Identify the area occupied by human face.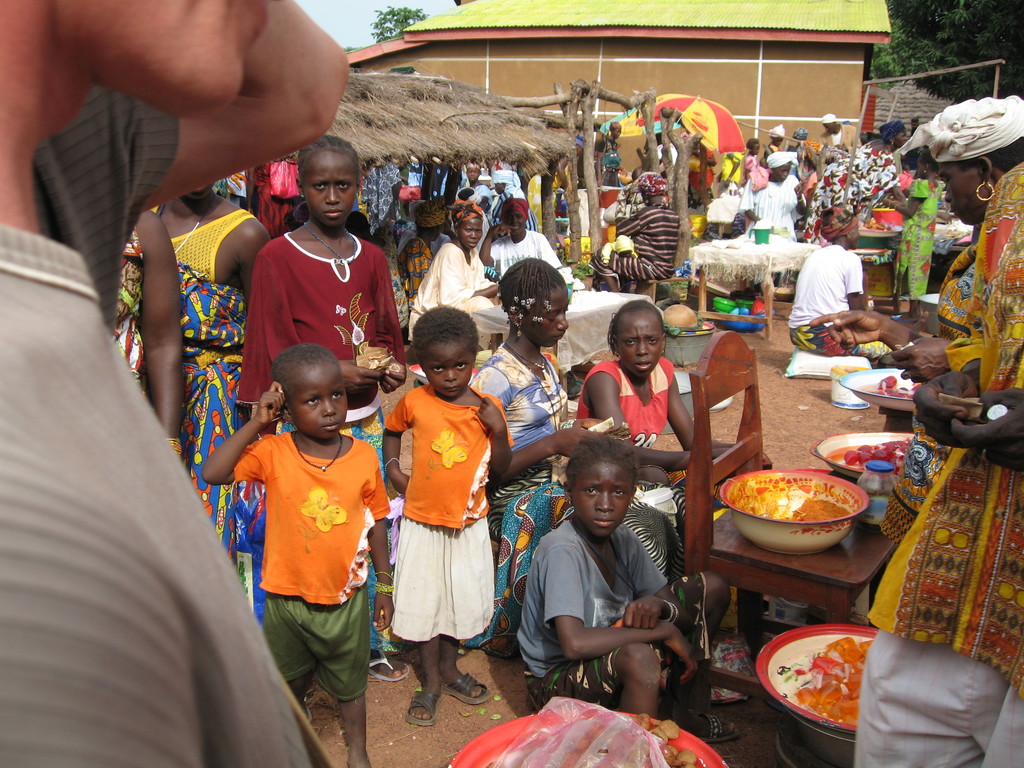
Area: 459/220/481/250.
